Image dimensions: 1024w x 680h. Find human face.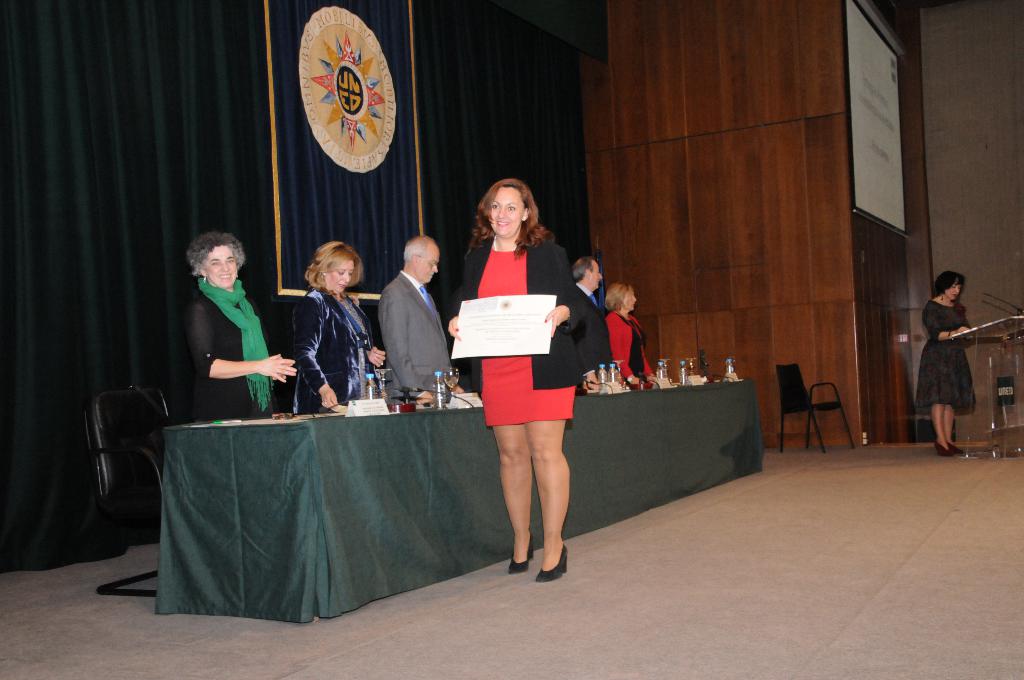
[332,266,351,294].
